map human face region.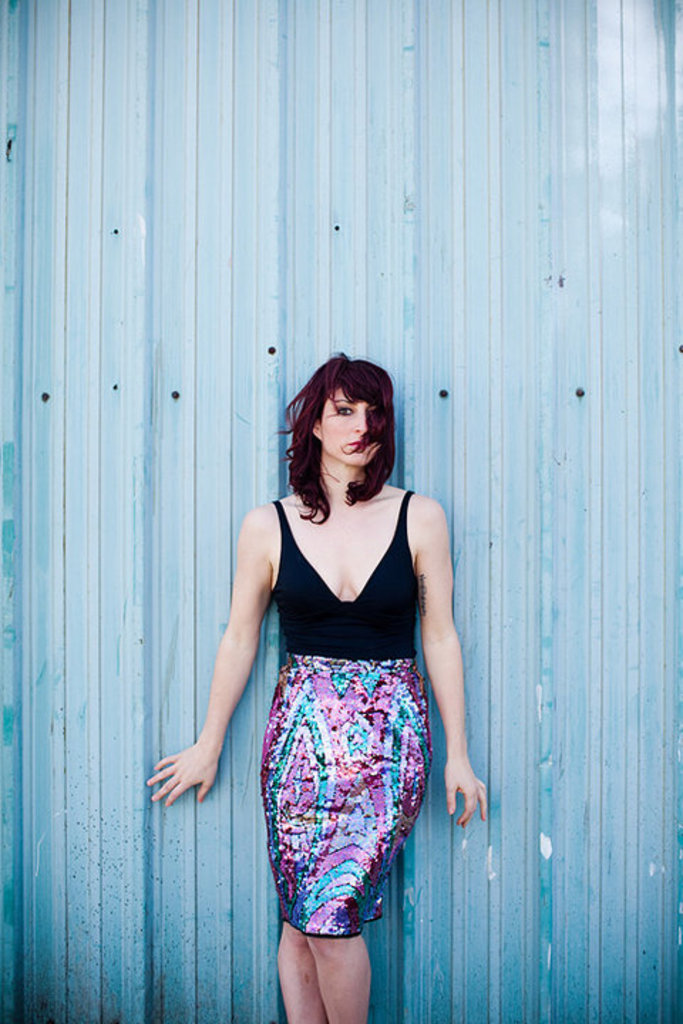
Mapped to [left=326, top=390, right=380, bottom=466].
